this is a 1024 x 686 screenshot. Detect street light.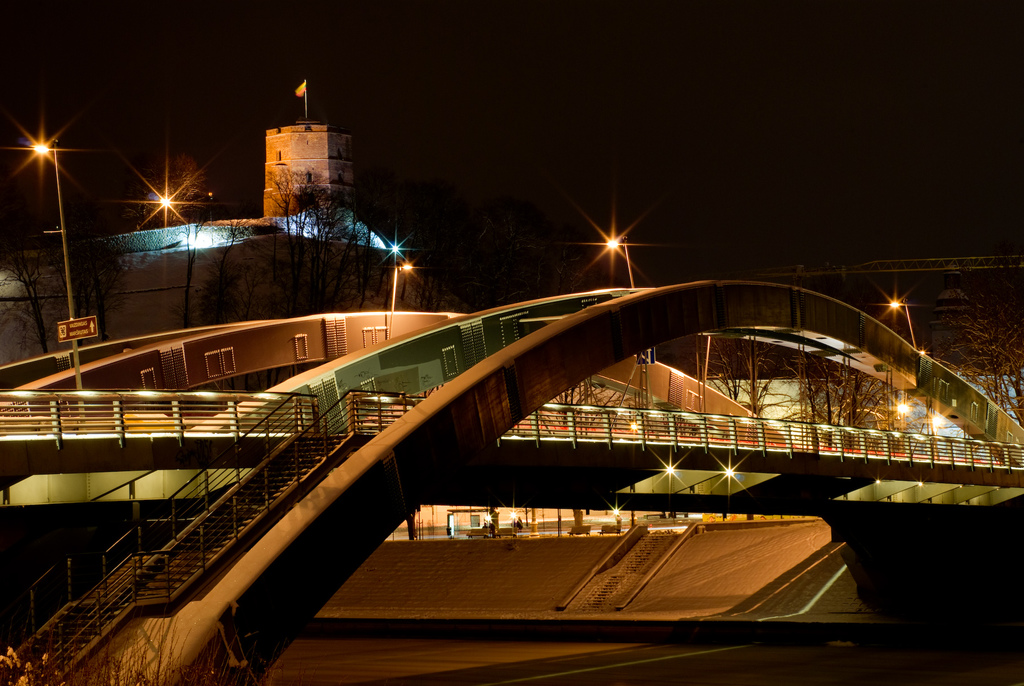
(386, 264, 416, 336).
